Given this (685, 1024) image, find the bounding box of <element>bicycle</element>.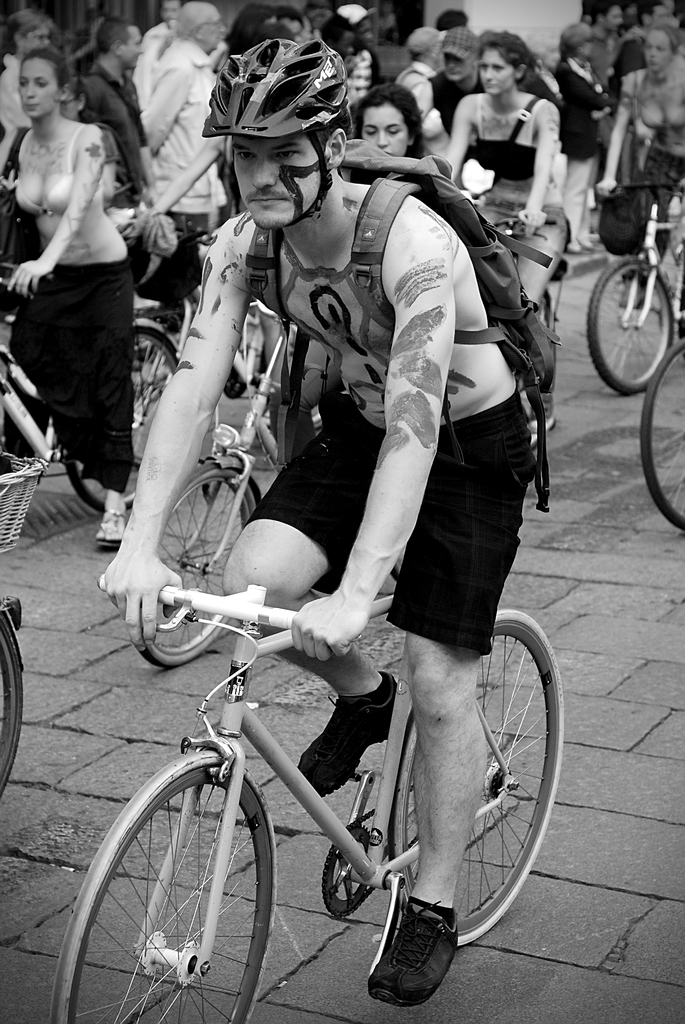
(0, 258, 192, 515).
